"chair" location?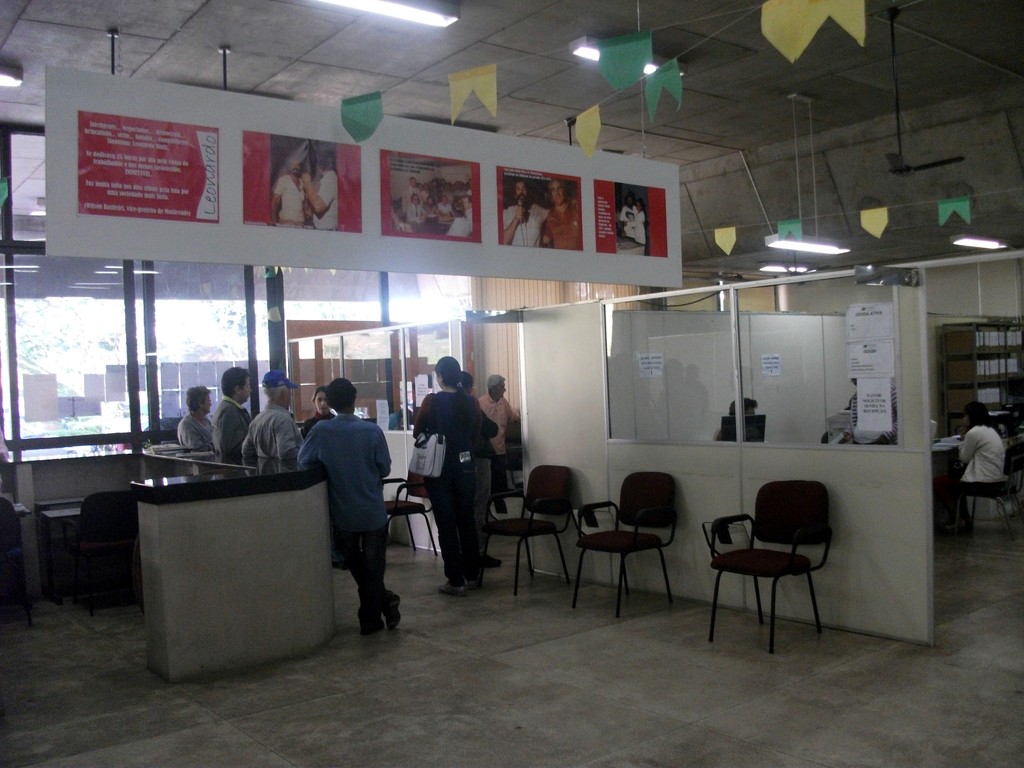
select_region(708, 479, 847, 653)
